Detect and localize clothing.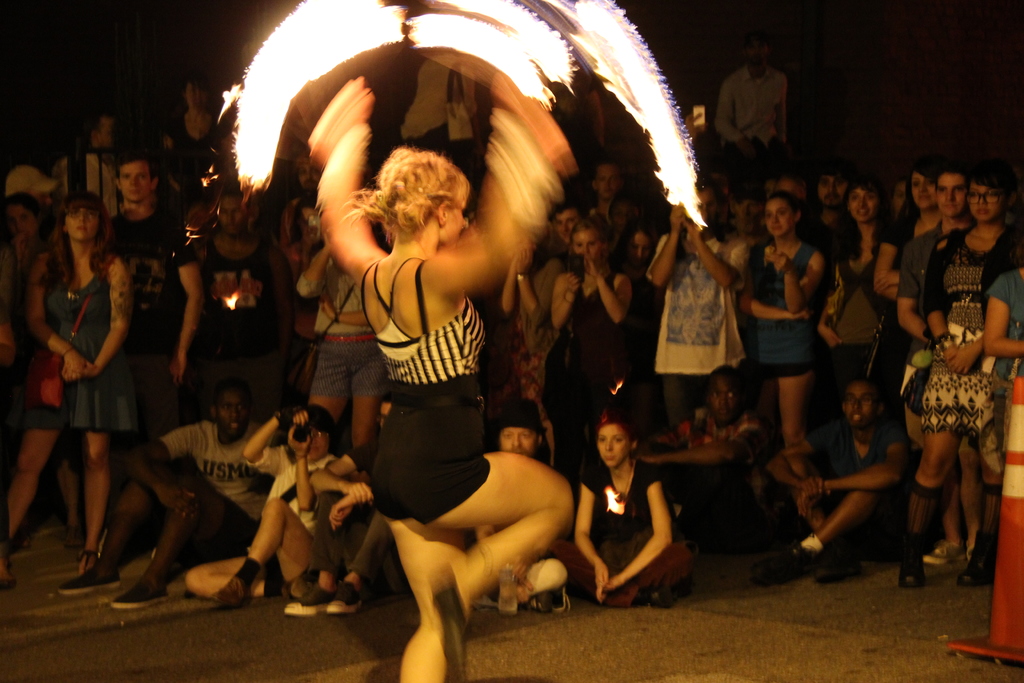
Localized at l=292, t=256, r=364, b=330.
